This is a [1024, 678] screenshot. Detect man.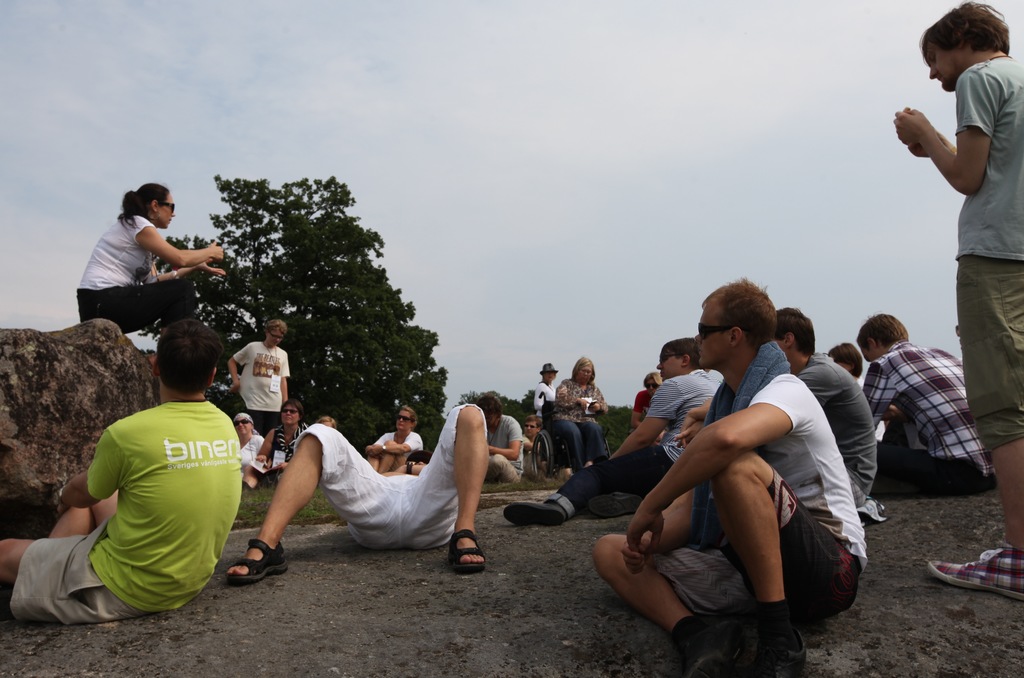
bbox=[534, 398, 590, 479].
